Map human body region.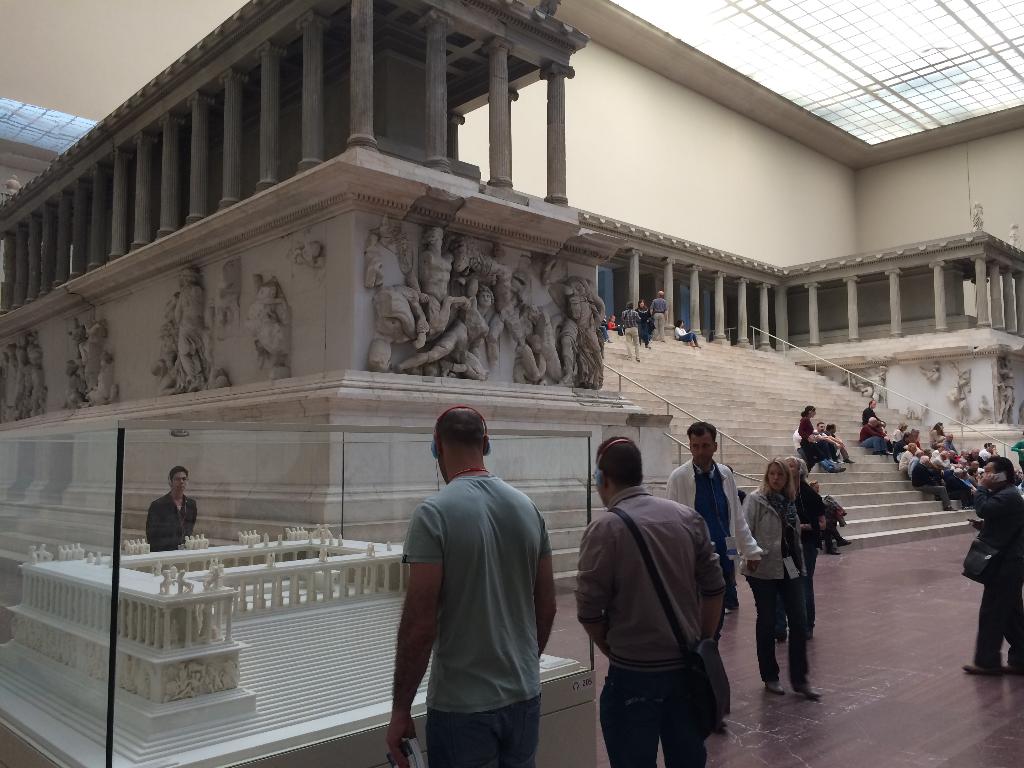
Mapped to left=573, top=431, right=732, bottom=767.
